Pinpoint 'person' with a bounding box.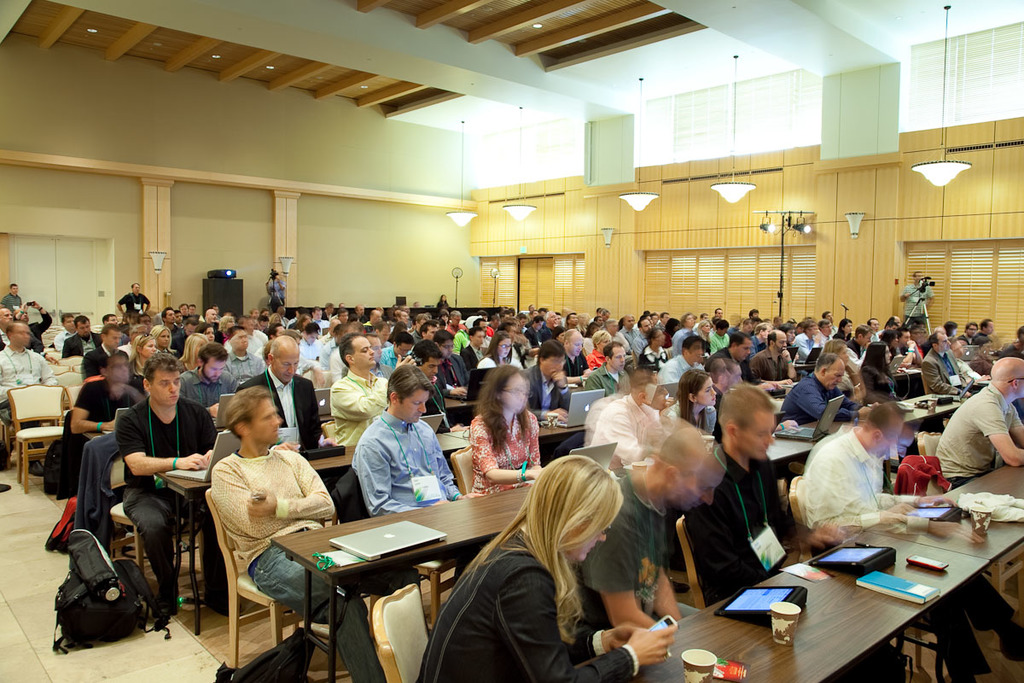
(969,348,1001,383).
